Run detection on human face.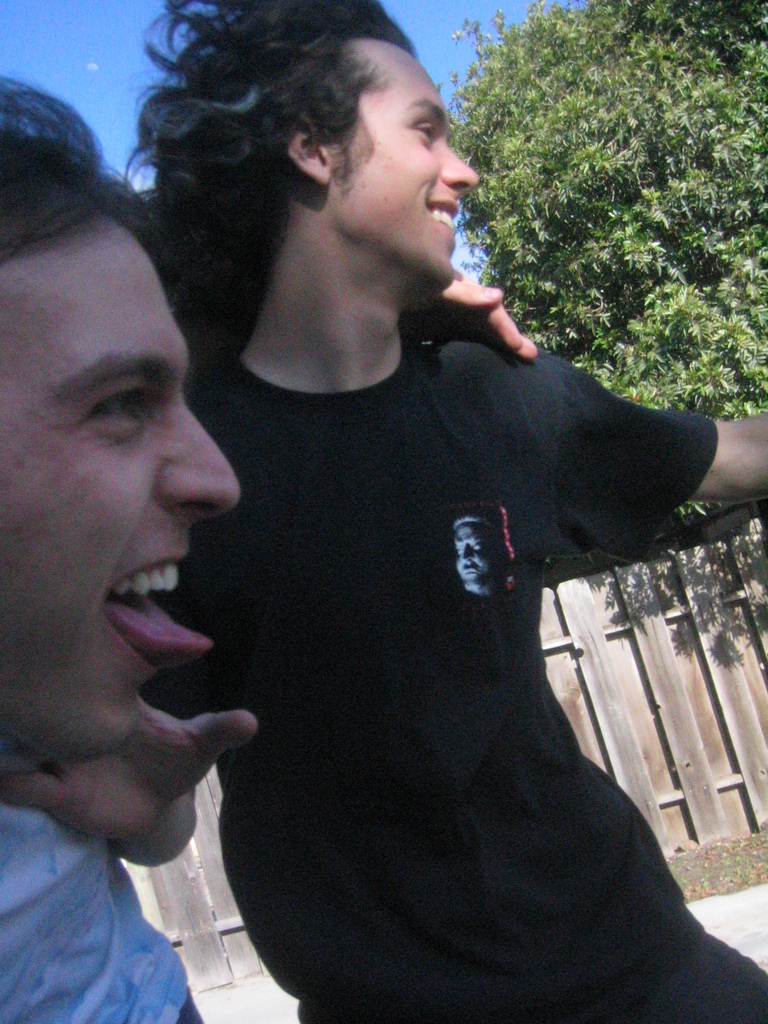
Result: <region>343, 44, 478, 282</region>.
